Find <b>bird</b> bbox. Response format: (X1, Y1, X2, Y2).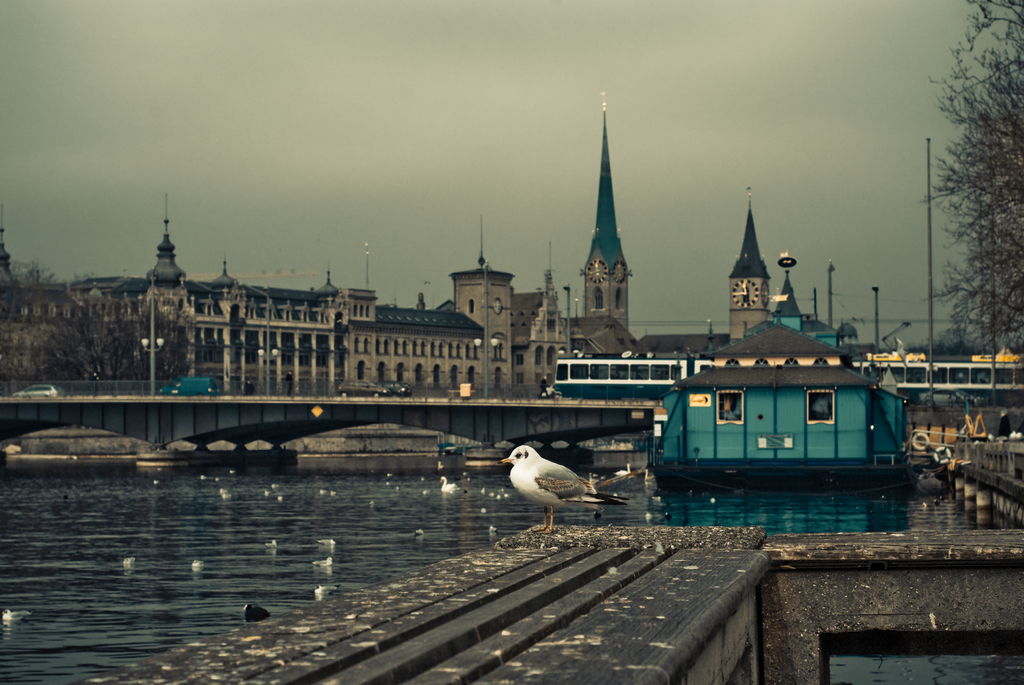
(1, 606, 40, 623).
